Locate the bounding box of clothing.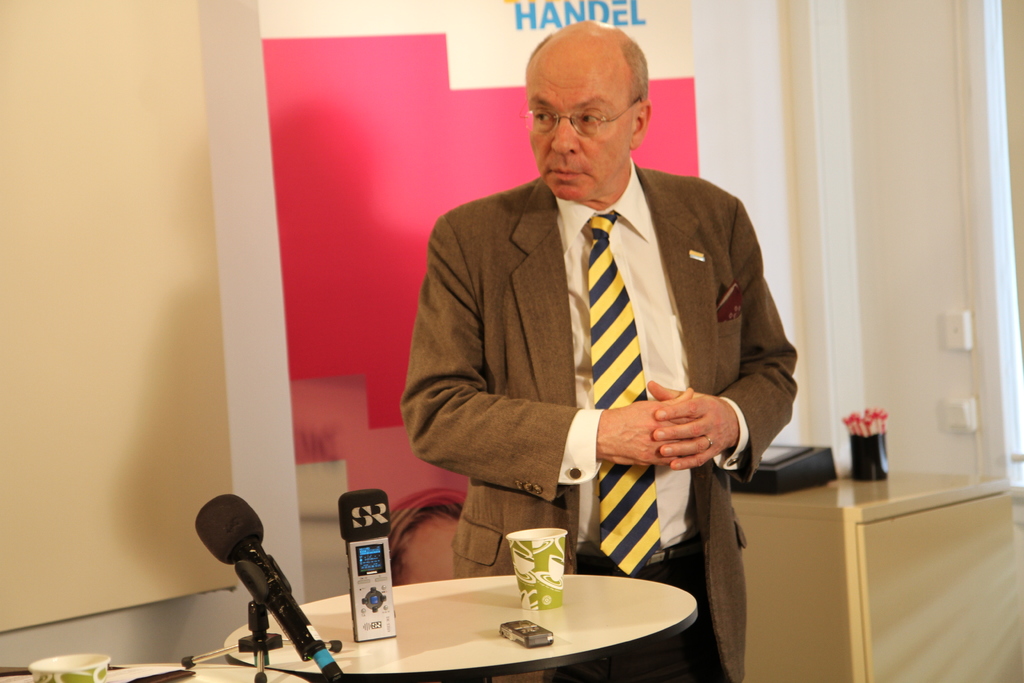
Bounding box: bbox=(402, 160, 801, 682).
